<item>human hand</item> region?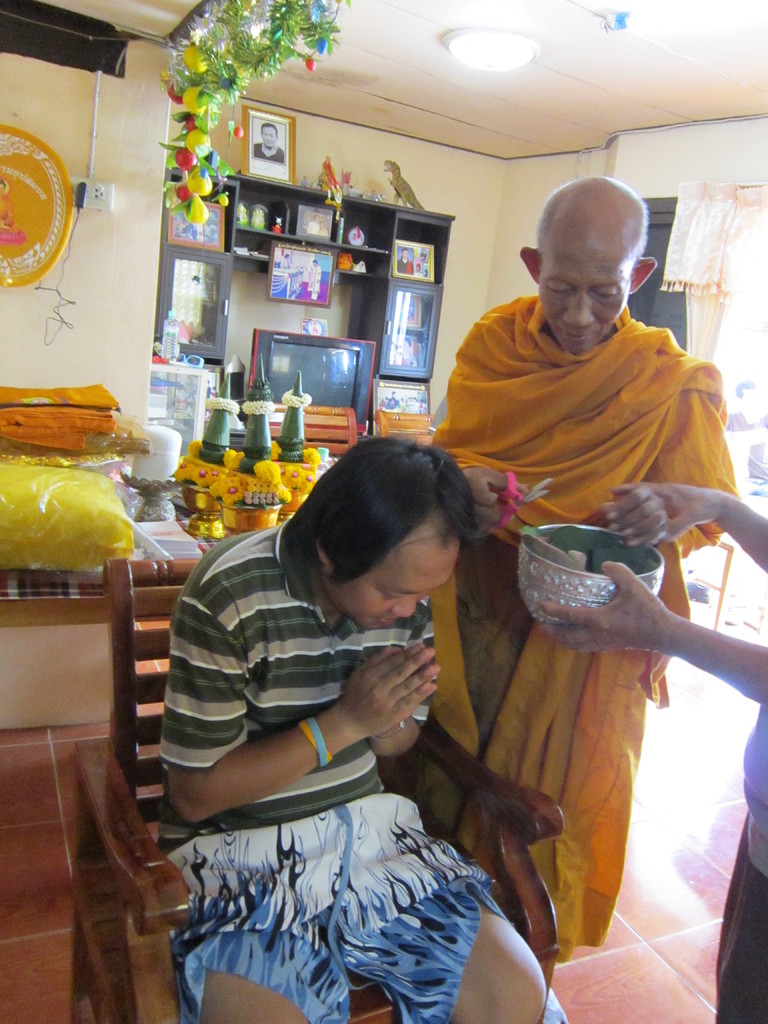
[385, 643, 442, 730]
